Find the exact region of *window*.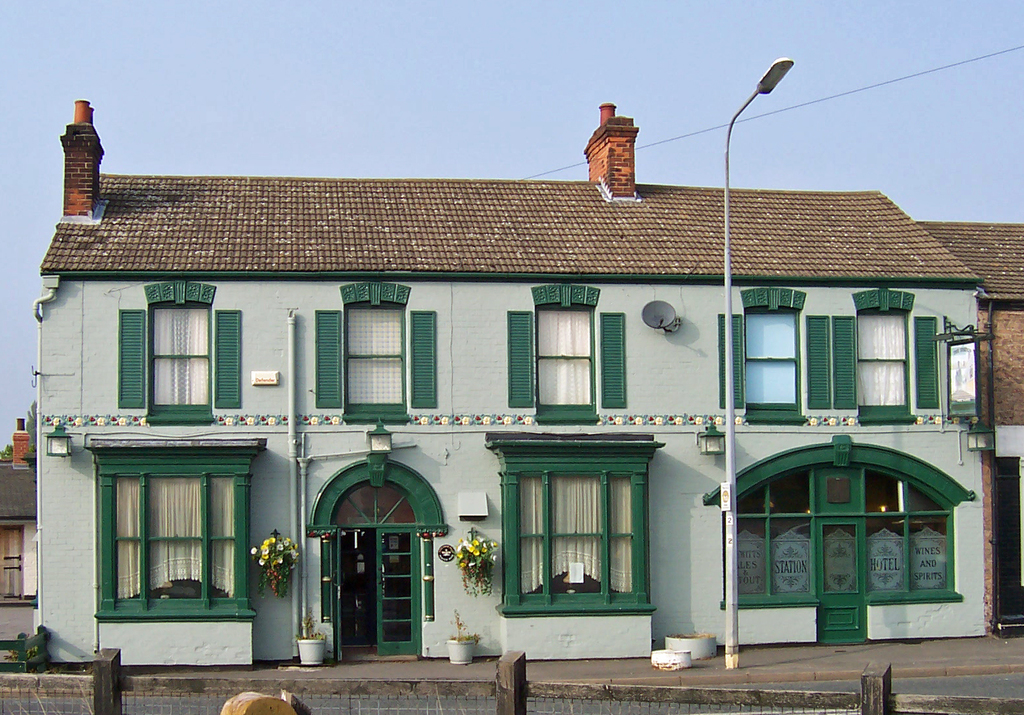
Exact region: 147:297:225:409.
